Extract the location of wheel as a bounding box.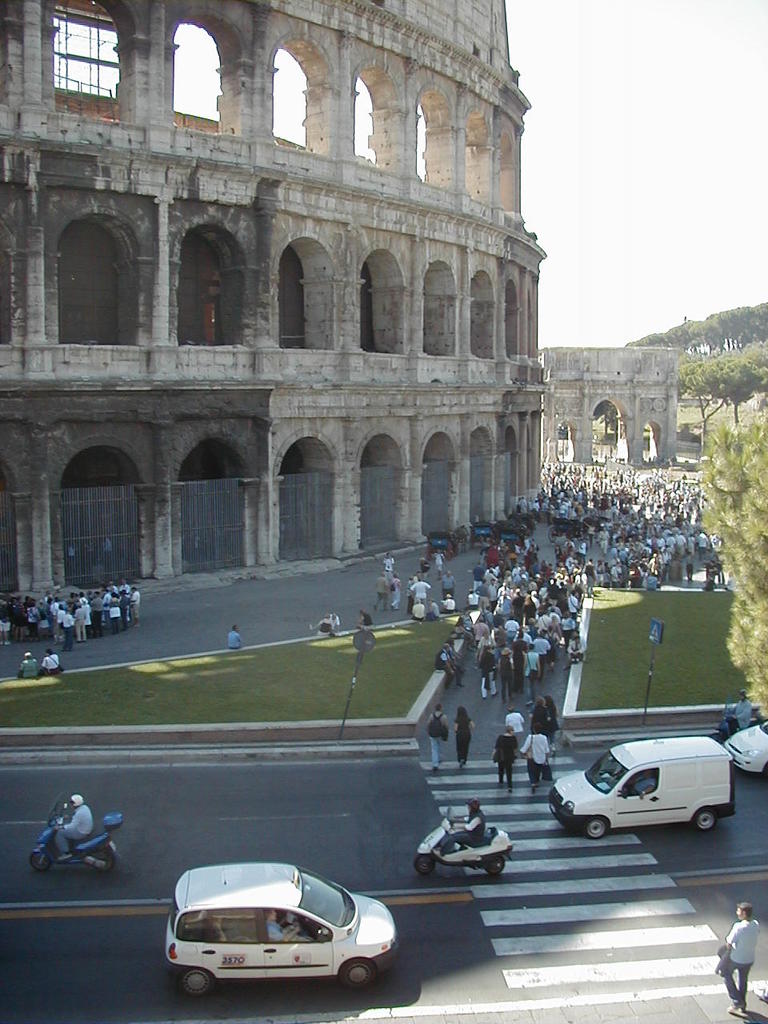
detection(178, 969, 207, 997).
